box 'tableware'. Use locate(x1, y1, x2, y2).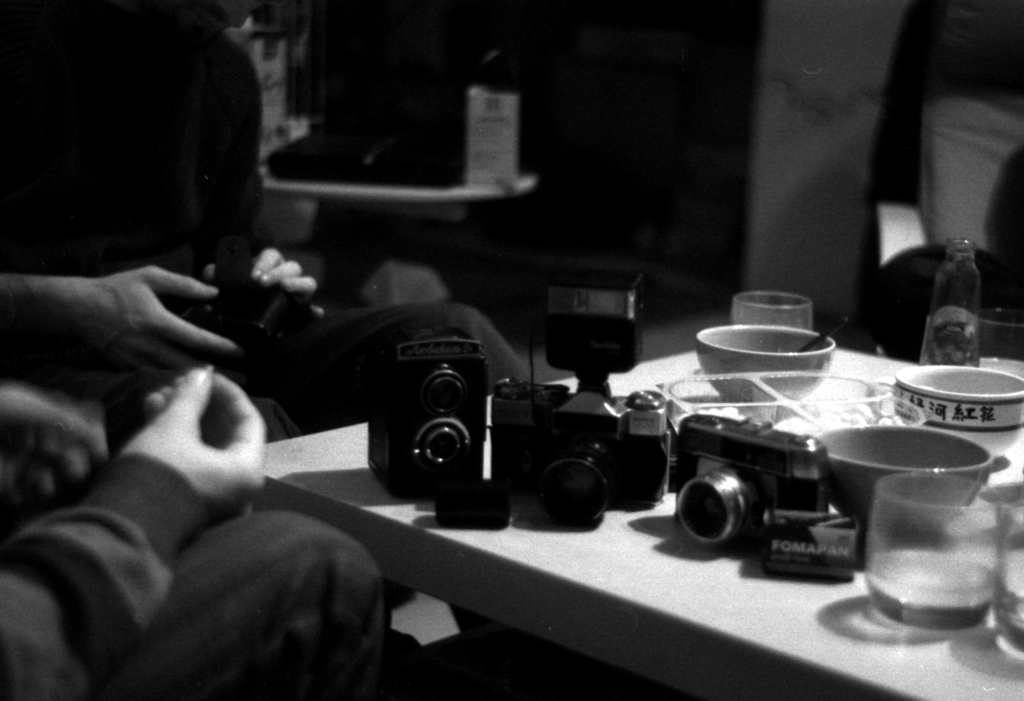
locate(732, 288, 813, 336).
